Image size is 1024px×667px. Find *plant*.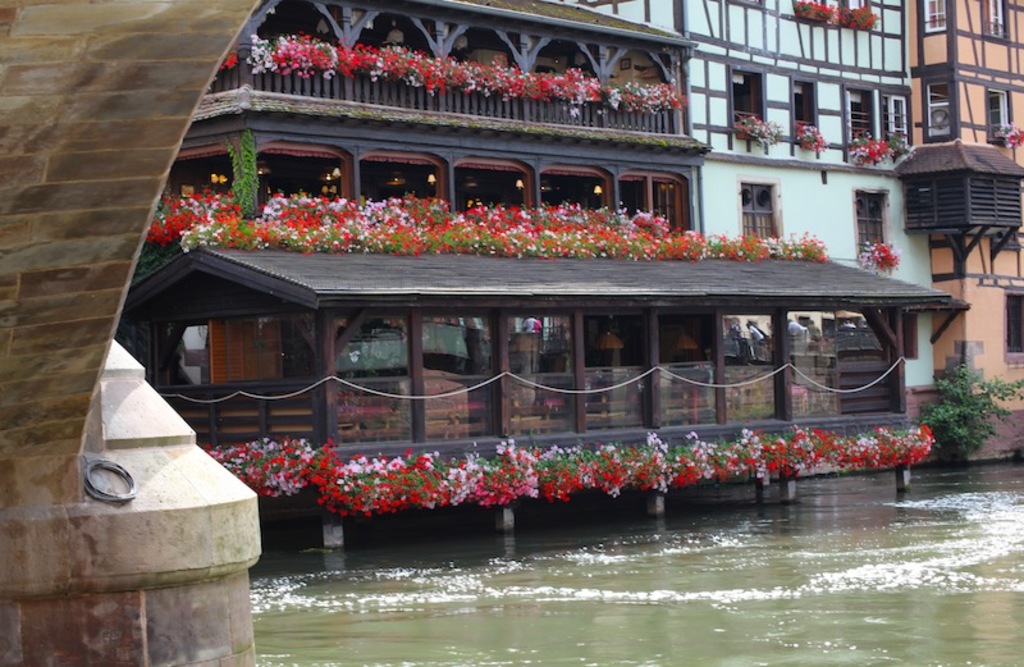
left=800, top=0, right=845, bottom=29.
